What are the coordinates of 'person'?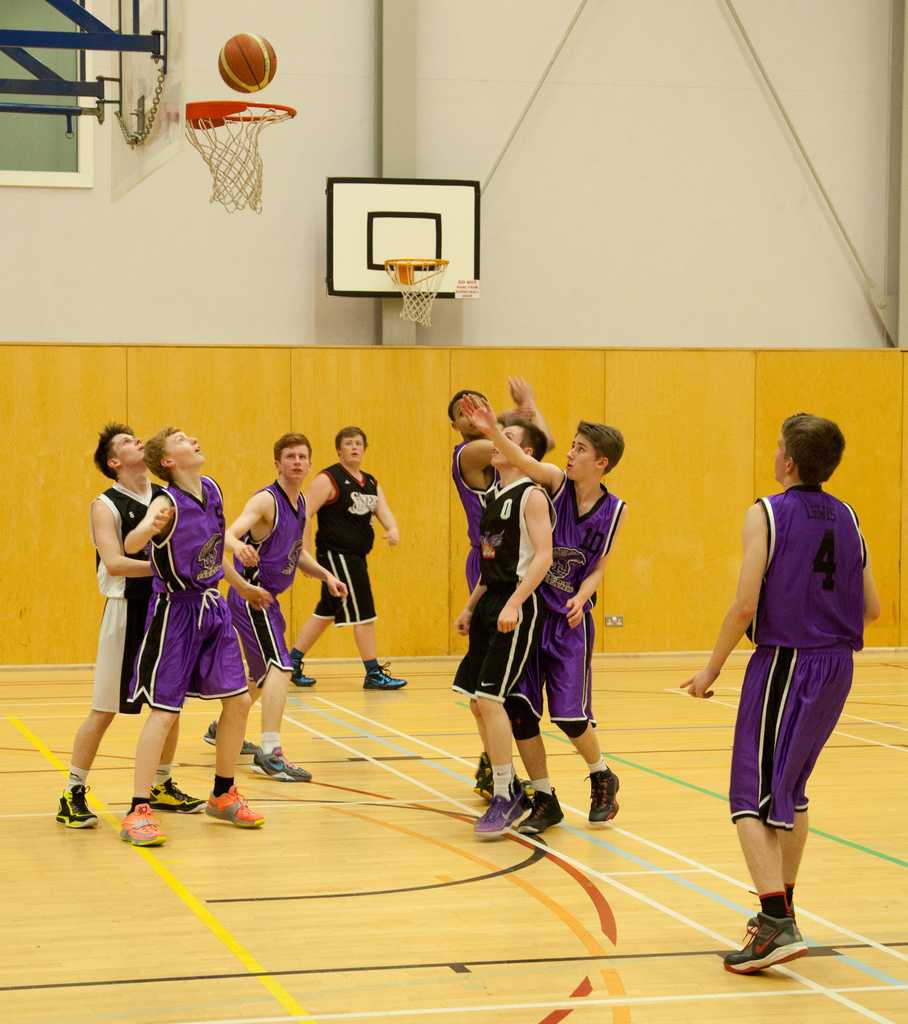
{"x1": 79, "y1": 401, "x2": 268, "y2": 832}.
